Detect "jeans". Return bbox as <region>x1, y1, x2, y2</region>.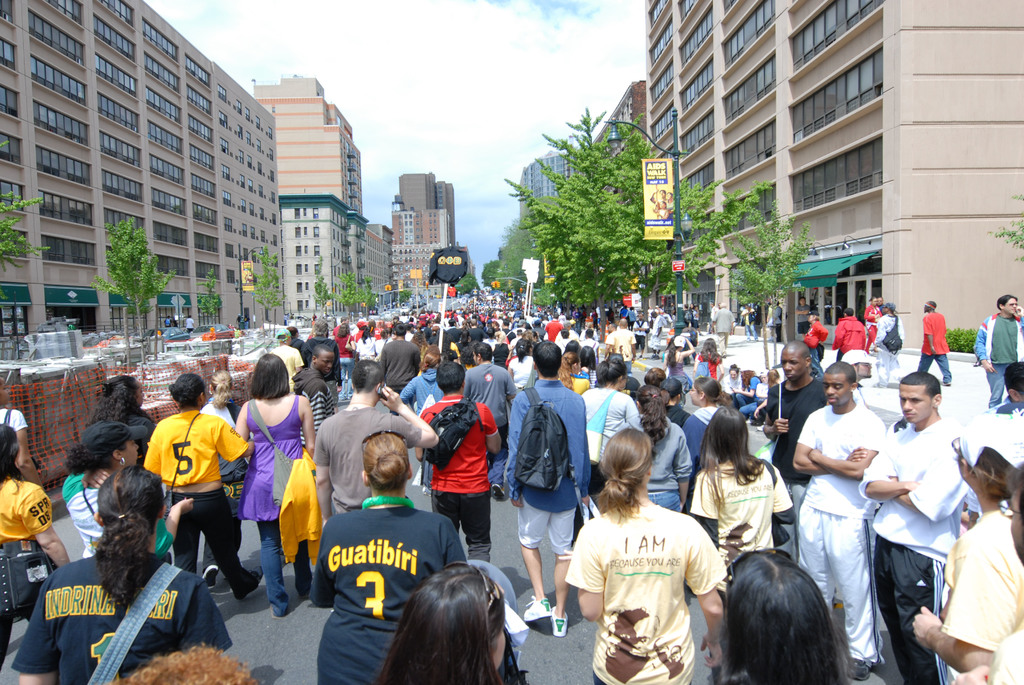
<region>257, 523, 315, 615</region>.
